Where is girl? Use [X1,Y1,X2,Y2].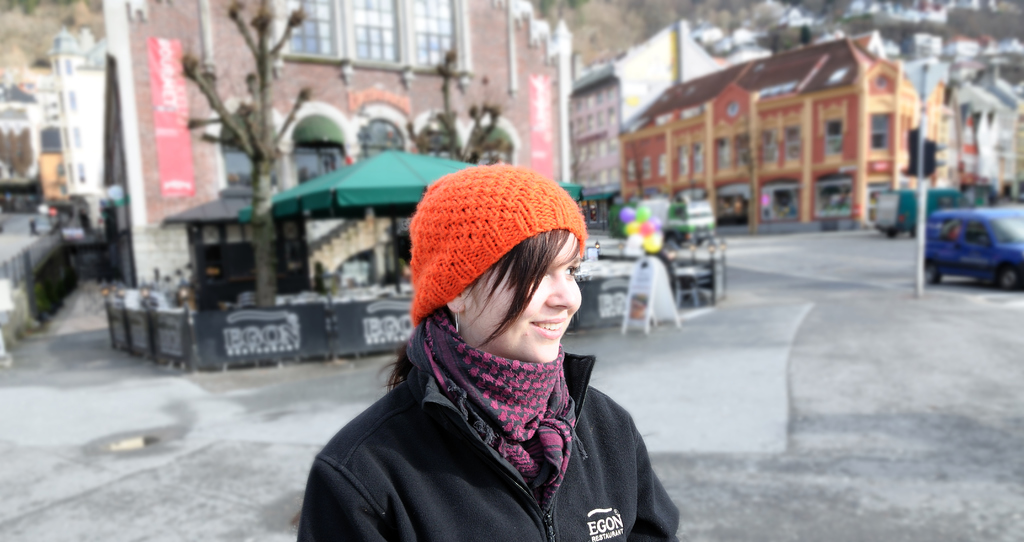
[291,154,683,541].
